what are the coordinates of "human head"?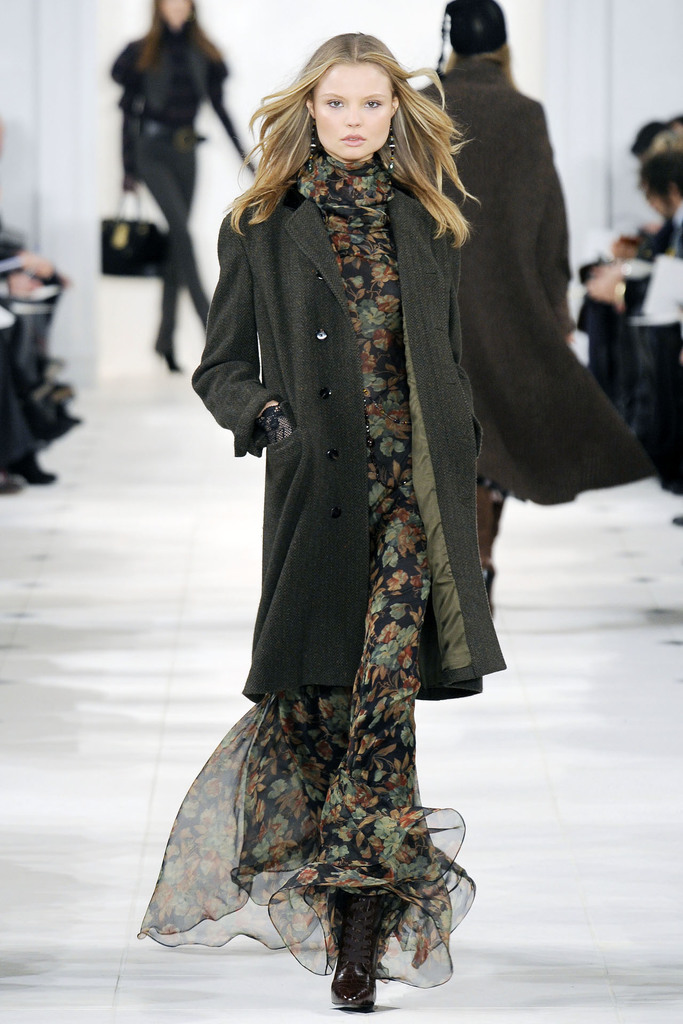
bbox=(639, 156, 682, 226).
